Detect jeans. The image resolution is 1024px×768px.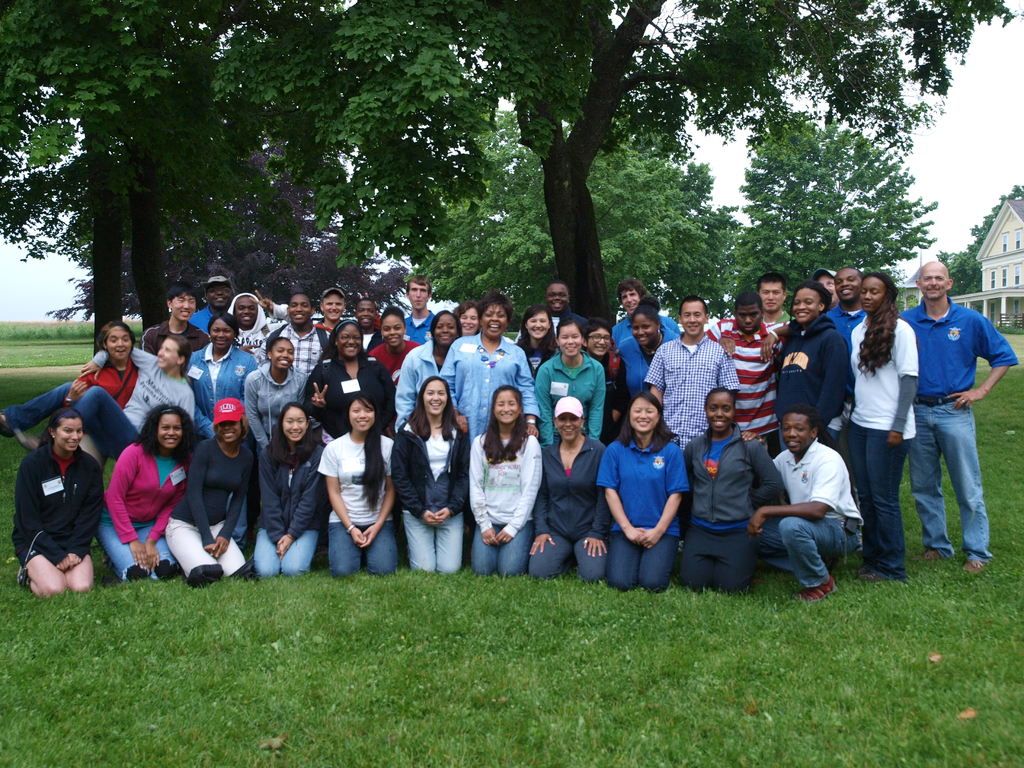
[x1=467, y1=521, x2=533, y2=572].
